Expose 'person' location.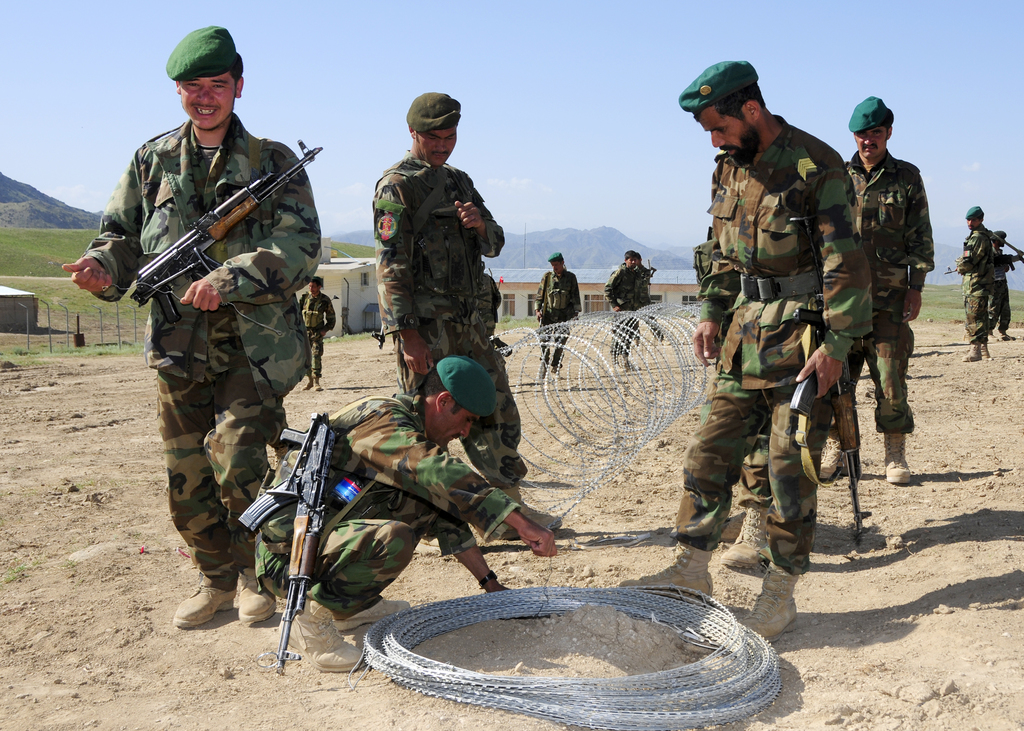
Exposed at [x1=533, y1=255, x2=582, y2=376].
